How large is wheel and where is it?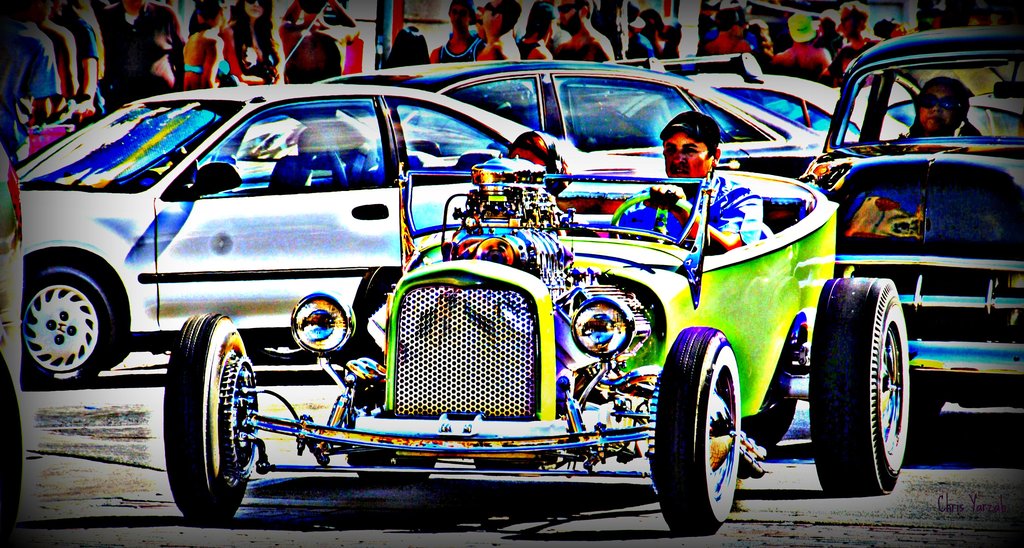
Bounding box: {"x1": 157, "y1": 310, "x2": 257, "y2": 526}.
